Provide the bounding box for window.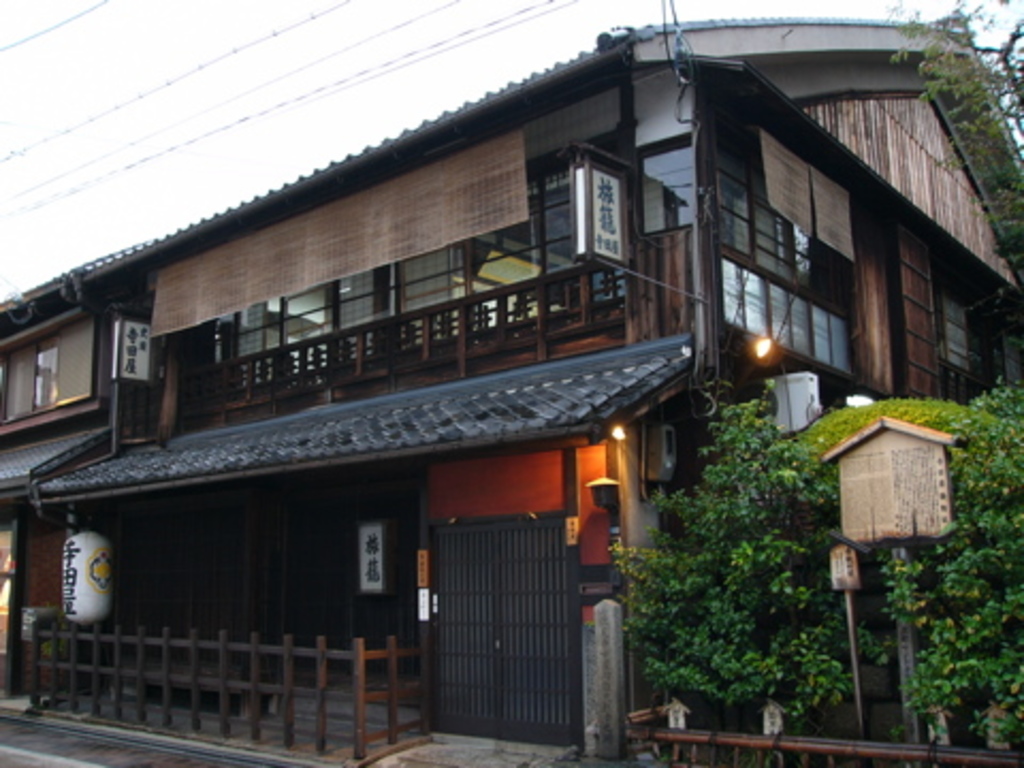
<region>939, 288, 979, 375</region>.
